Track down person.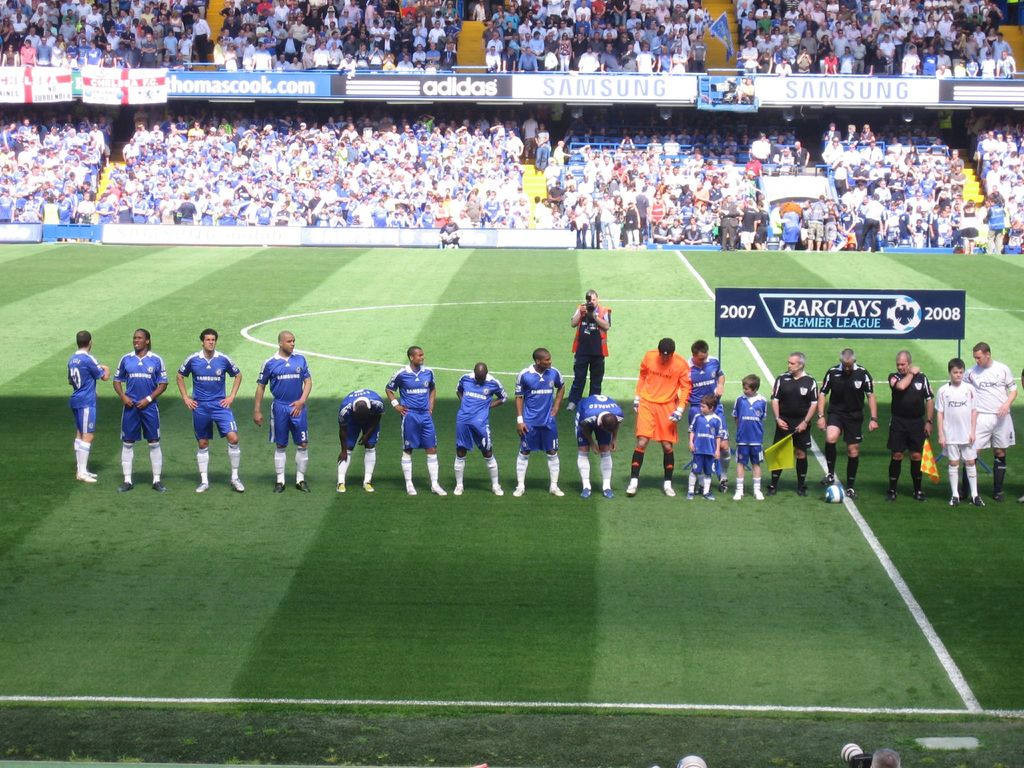
Tracked to bbox=(511, 346, 565, 494).
